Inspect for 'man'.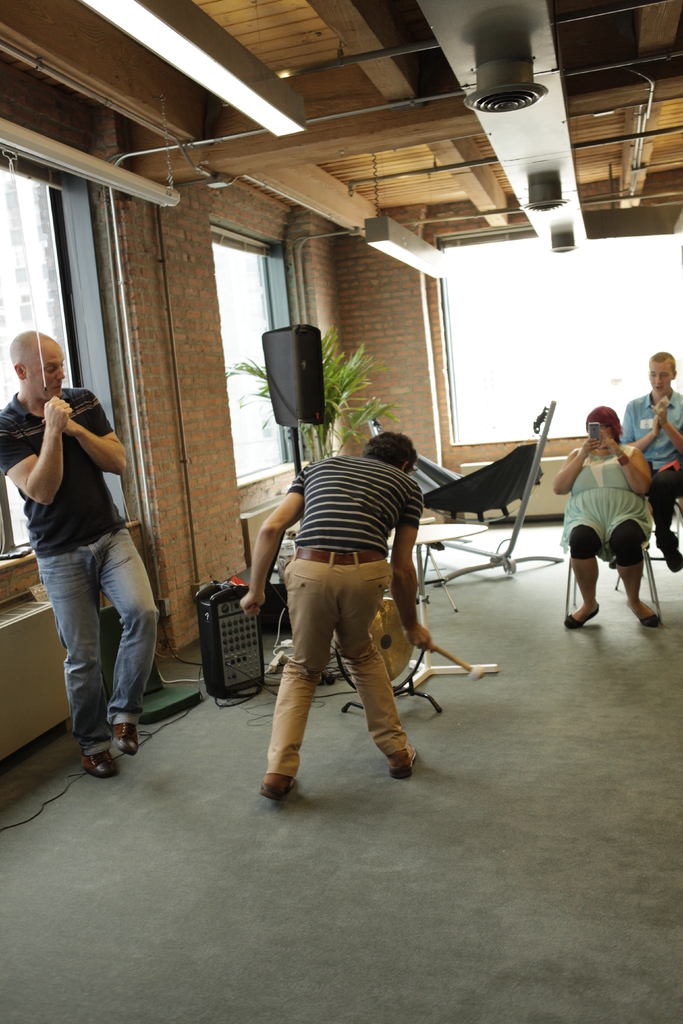
Inspection: {"x1": 0, "y1": 326, "x2": 157, "y2": 774}.
